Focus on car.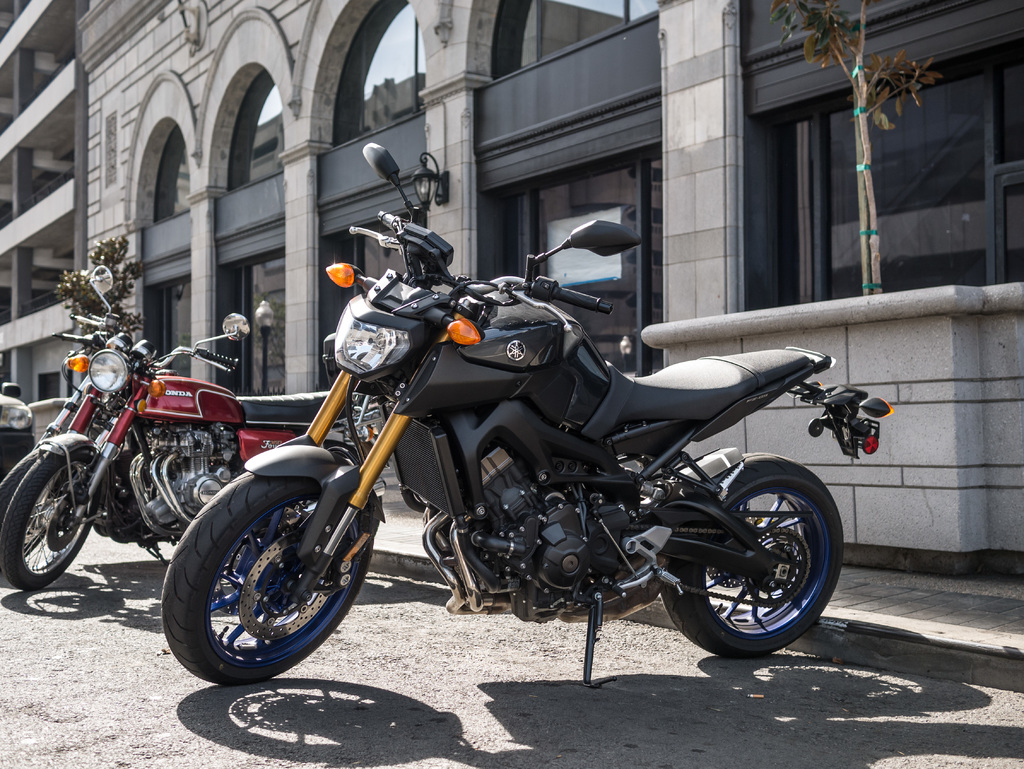
Focused at [left=0, top=380, right=32, bottom=480].
